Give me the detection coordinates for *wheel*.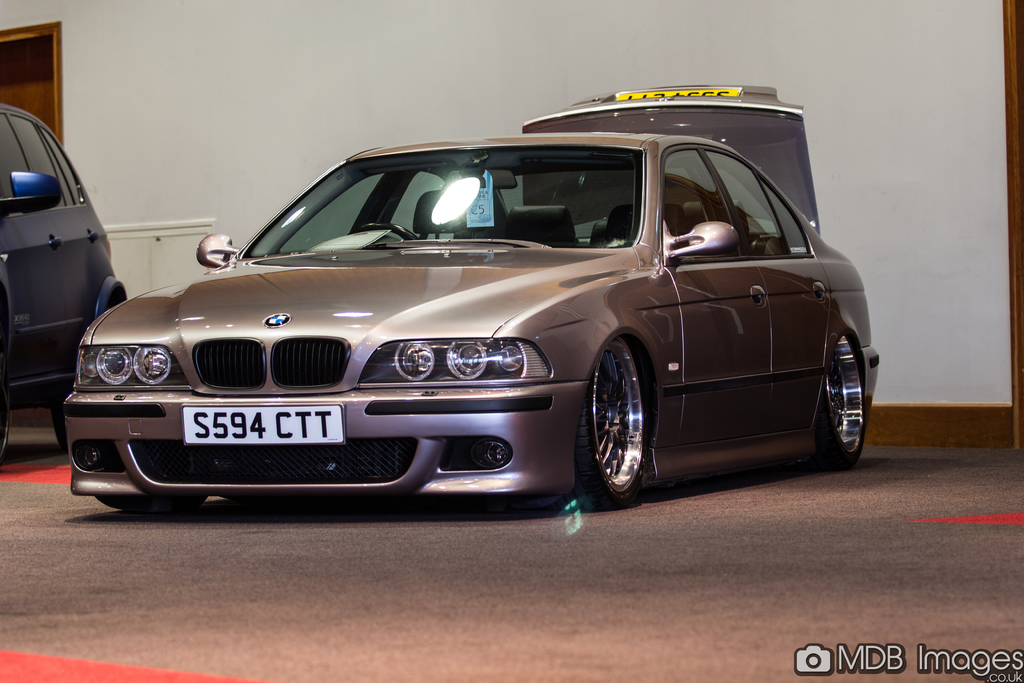
select_region(576, 324, 662, 503).
